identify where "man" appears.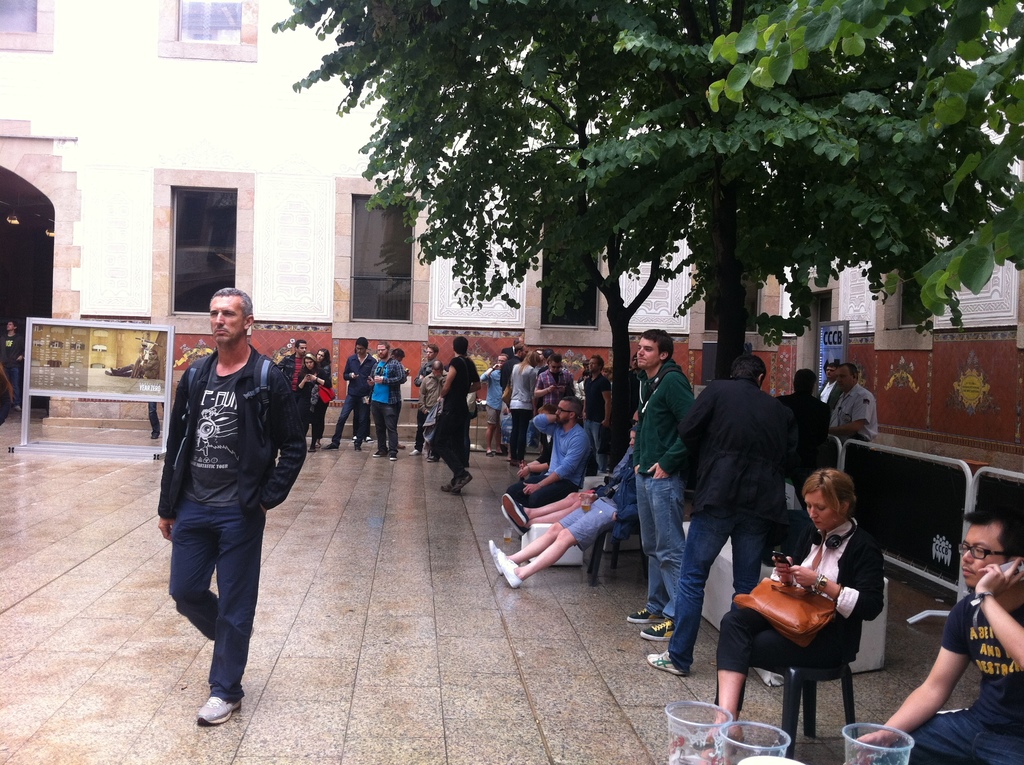
Appears at {"x1": 848, "y1": 497, "x2": 1023, "y2": 764}.
